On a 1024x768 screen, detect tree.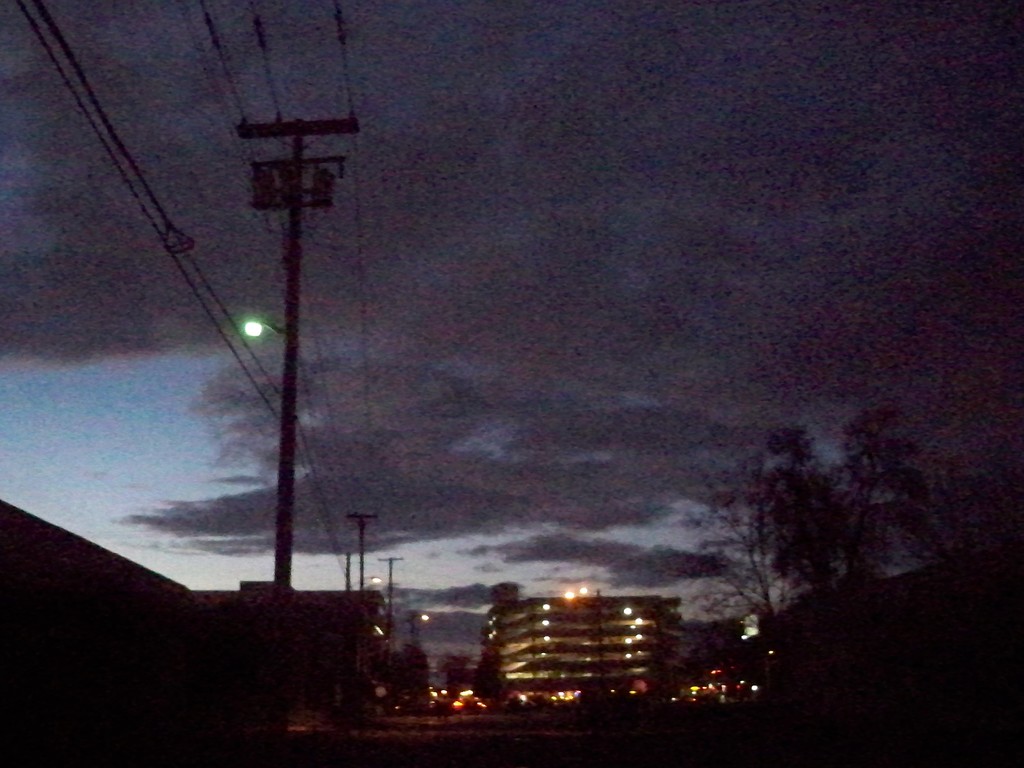
388 644 425 703.
